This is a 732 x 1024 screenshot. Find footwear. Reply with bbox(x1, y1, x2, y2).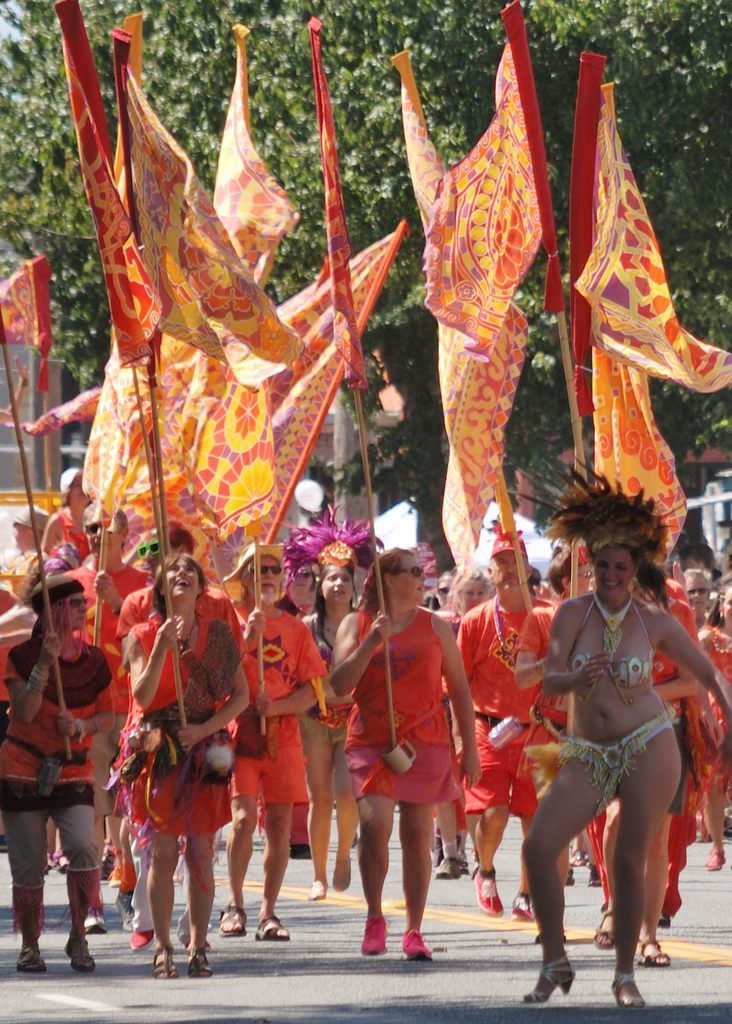
bbox(390, 922, 432, 959).
